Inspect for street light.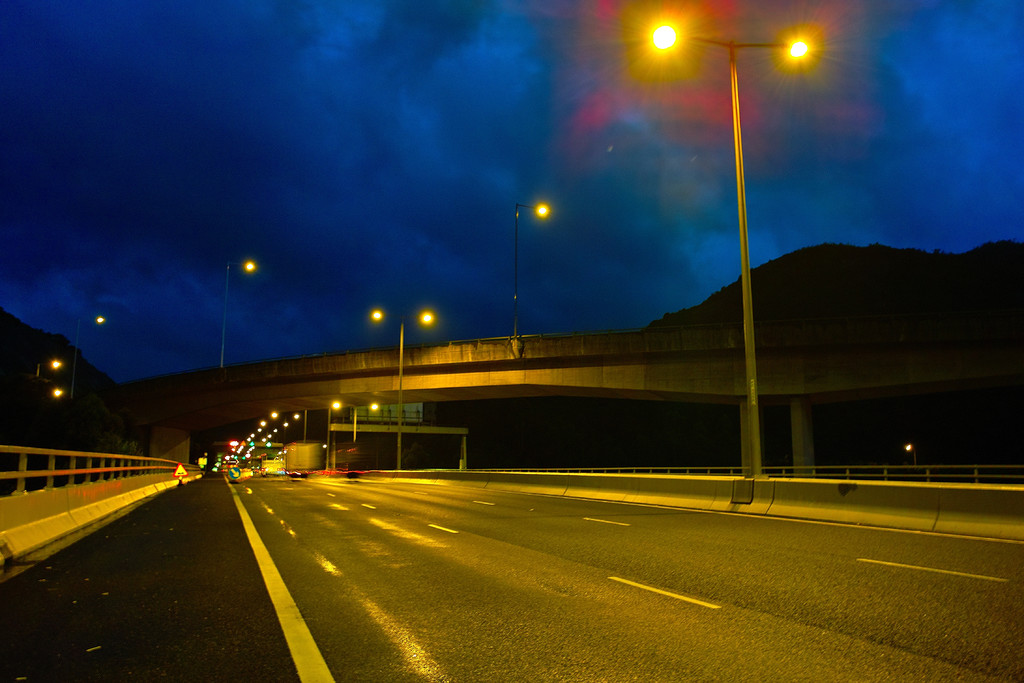
Inspection: x1=319 y1=397 x2=339 y2=468.
